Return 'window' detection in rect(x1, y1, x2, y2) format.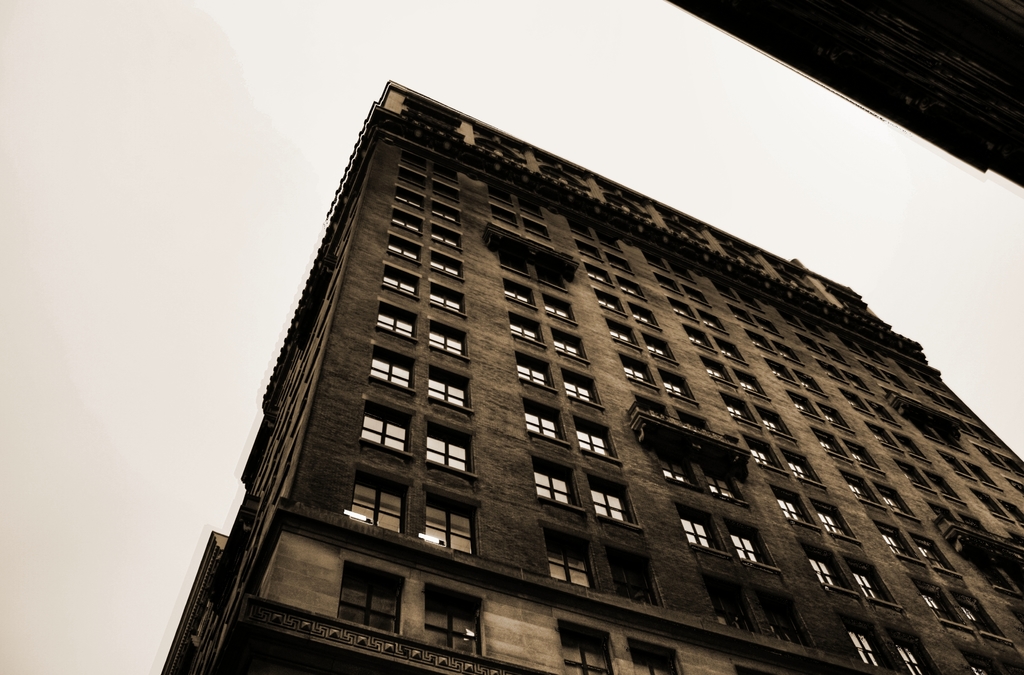
rect(426, 323, 465, 354).
